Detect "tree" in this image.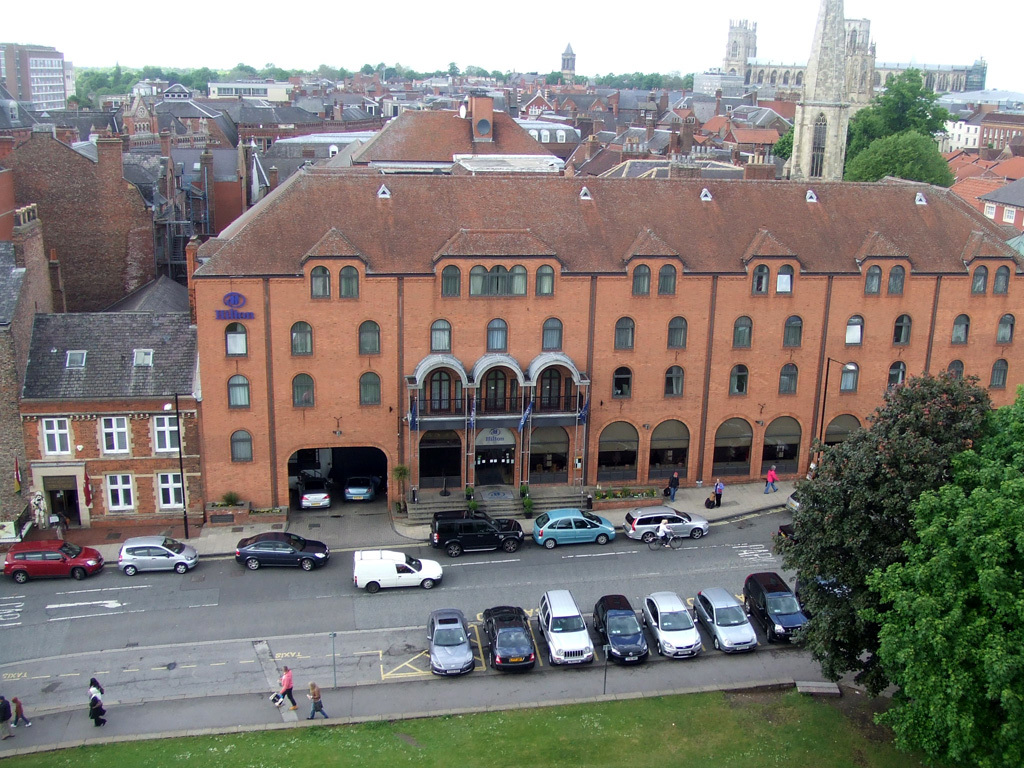
Detection: (left=494, top=67, right=511, bottom=83).
